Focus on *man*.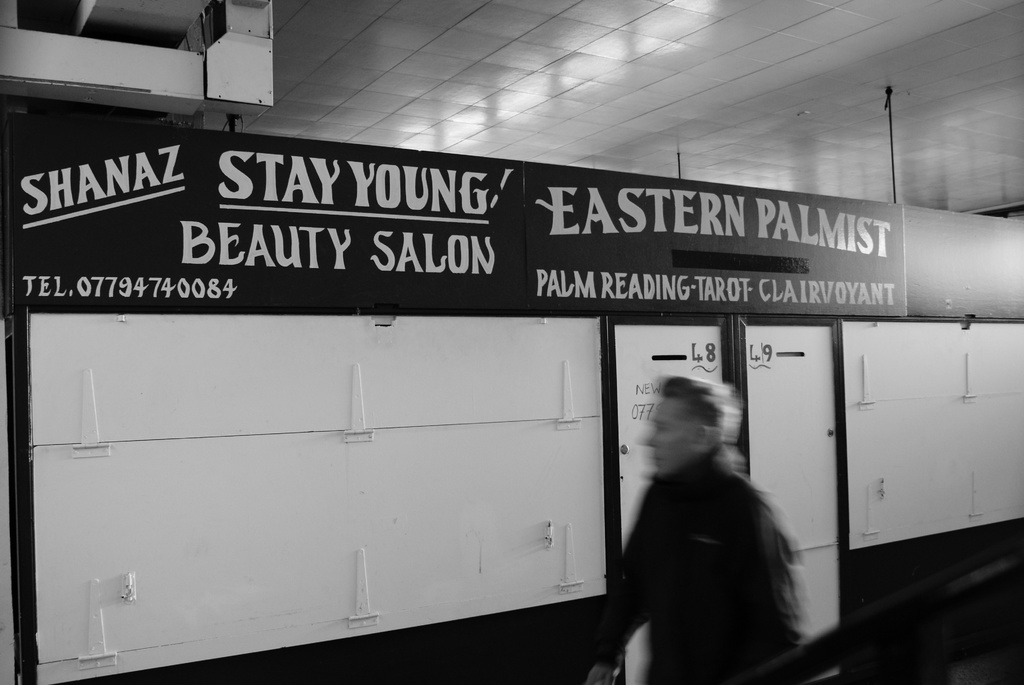
Focused at [left=606, top=357, right=831, bottom=682].
